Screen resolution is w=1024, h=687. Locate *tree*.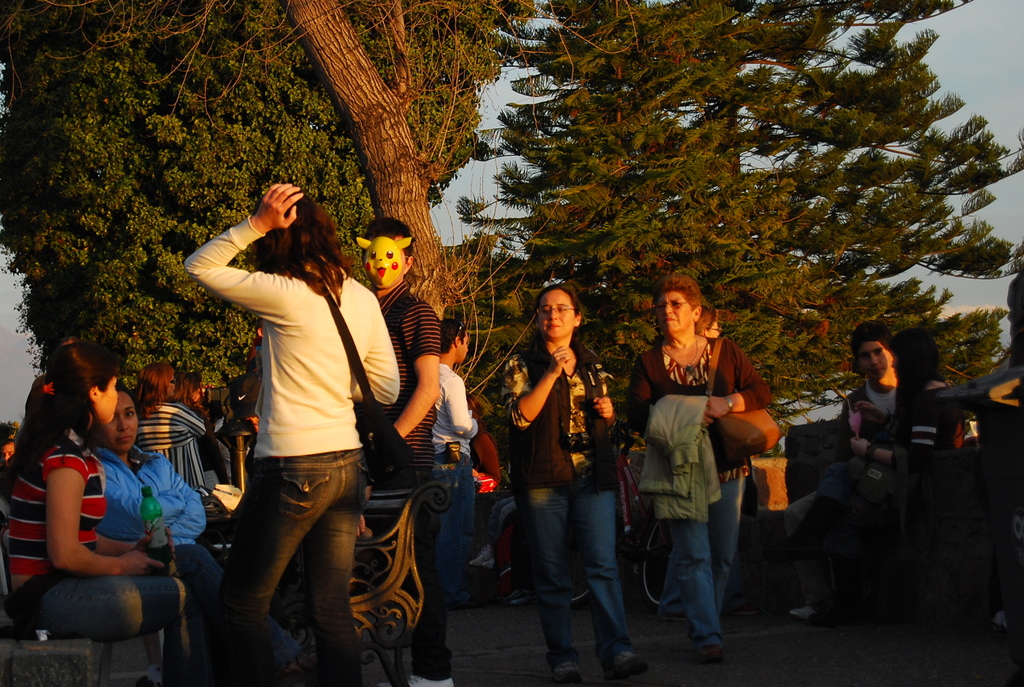
locate(0, 0, 538, 469).
